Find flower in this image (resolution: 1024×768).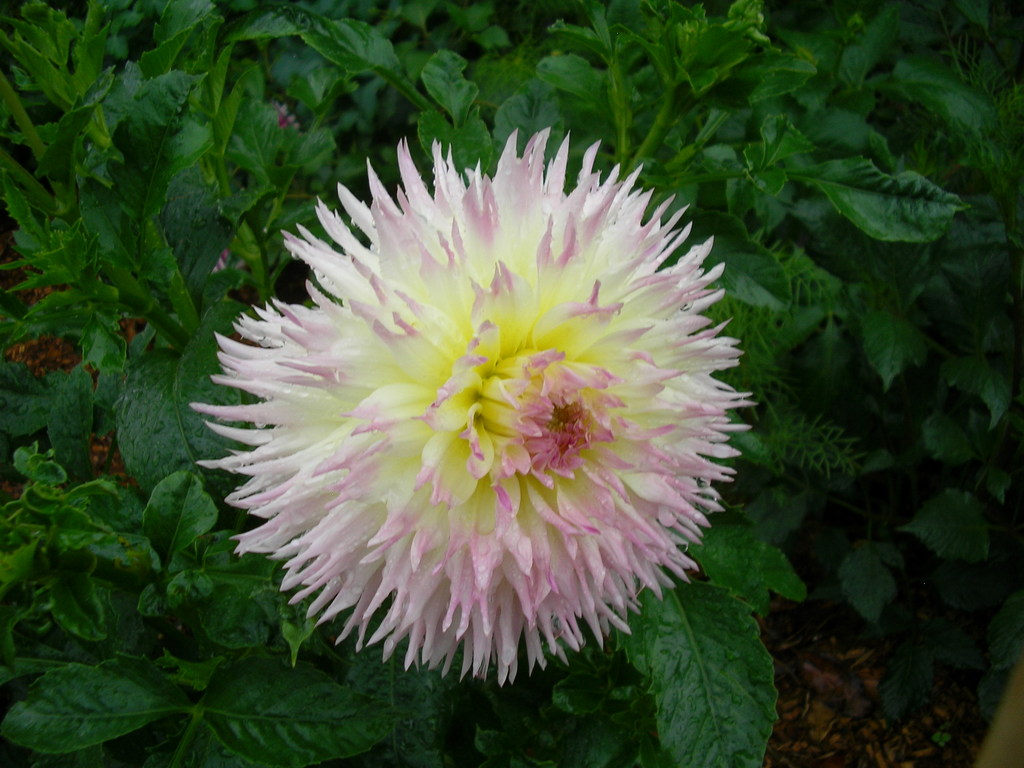
{"x1": 211, "y1": 138, "x2": 734, "y2": 707}.
